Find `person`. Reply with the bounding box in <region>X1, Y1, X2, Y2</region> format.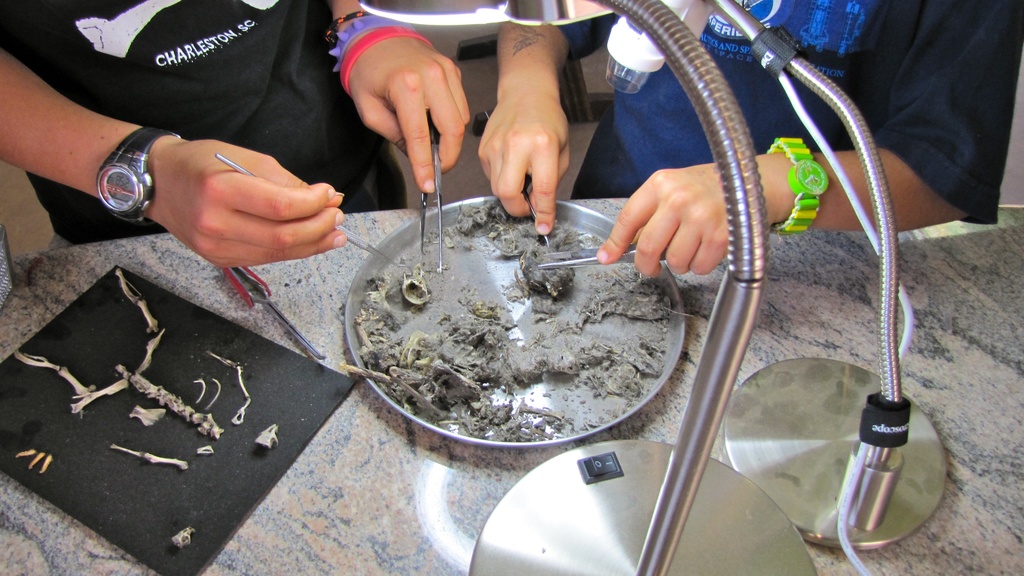
<region>479, 0, 1023, 279</region>.
